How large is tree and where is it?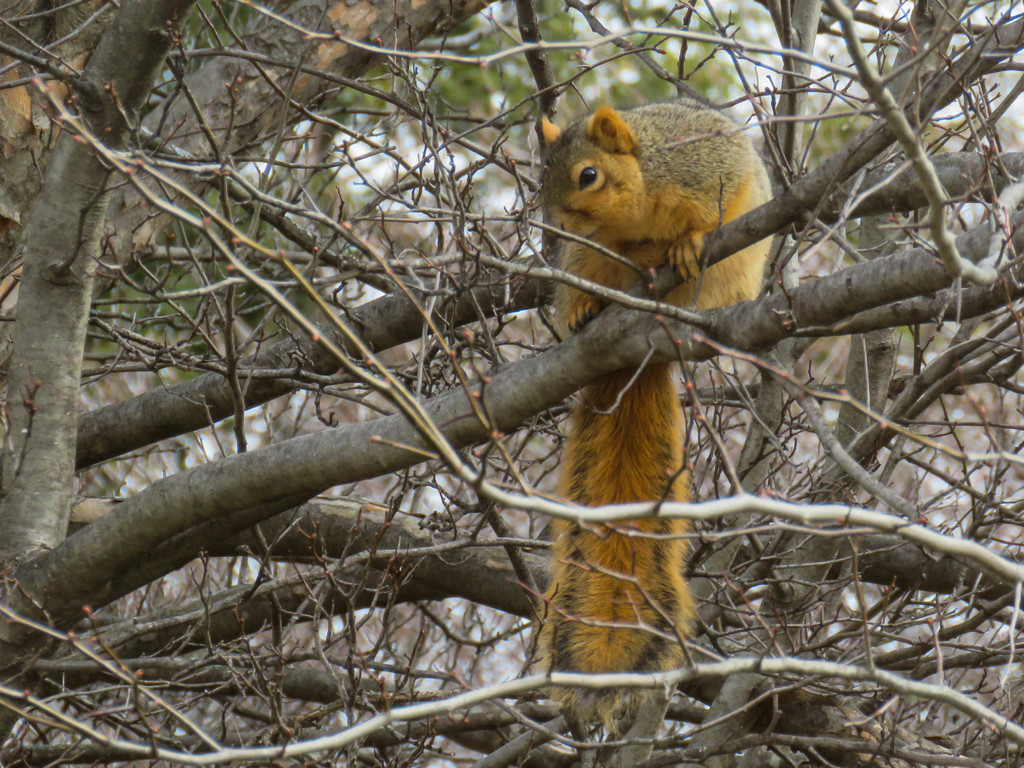
Bounding box: [0,0,1023,767].
